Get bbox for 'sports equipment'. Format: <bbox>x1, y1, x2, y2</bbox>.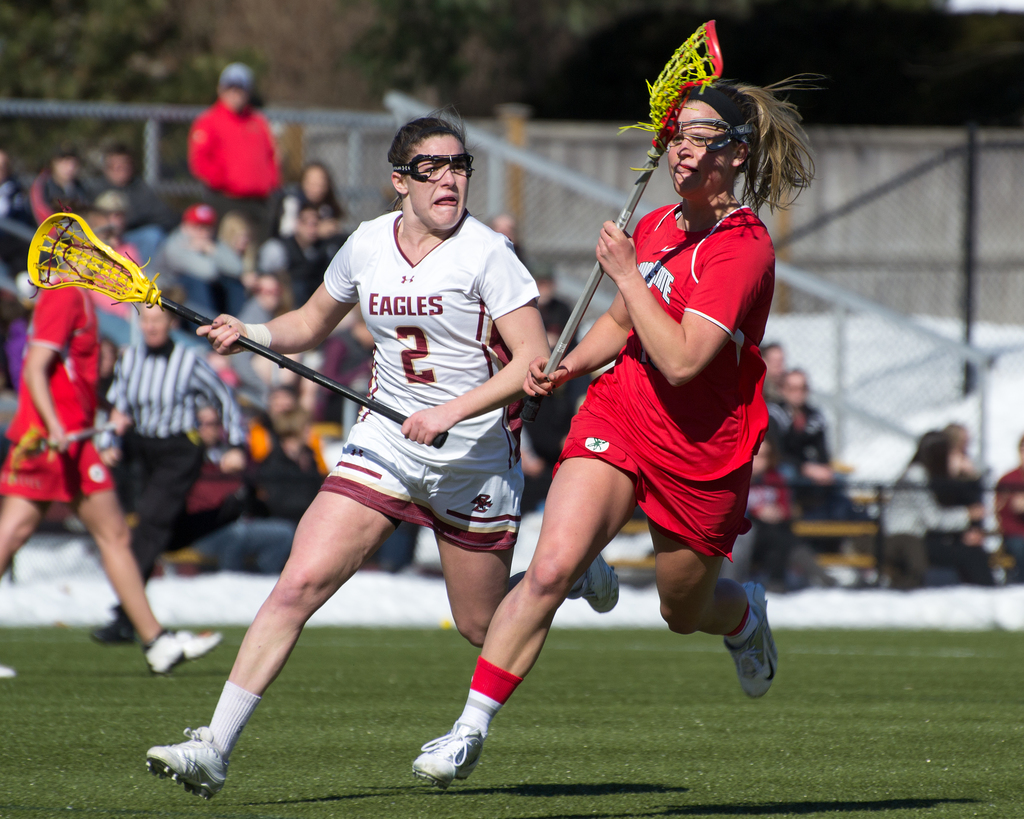
<bbox>665, 120, 758, 150</bbox>.
